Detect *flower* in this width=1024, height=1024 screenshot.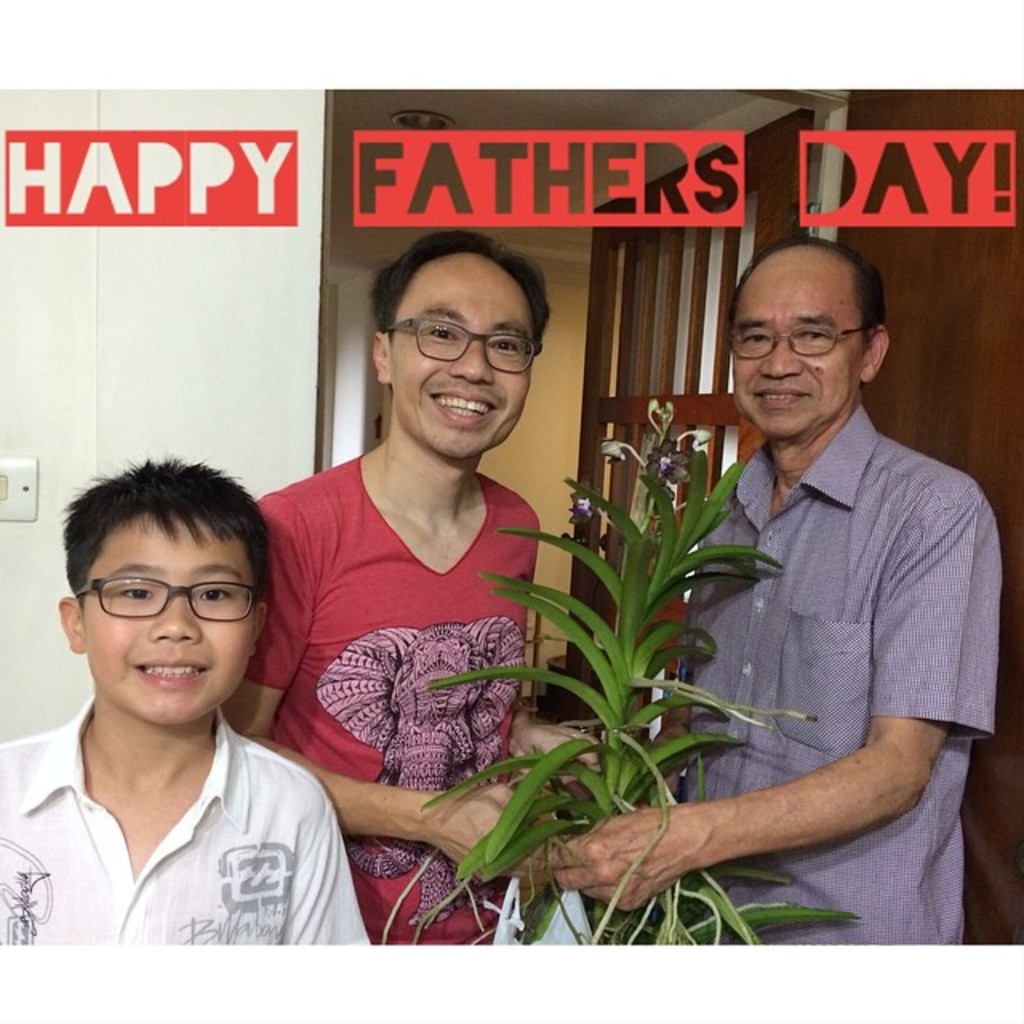
Detection: <region>698, 429, 712, 448</region>.
